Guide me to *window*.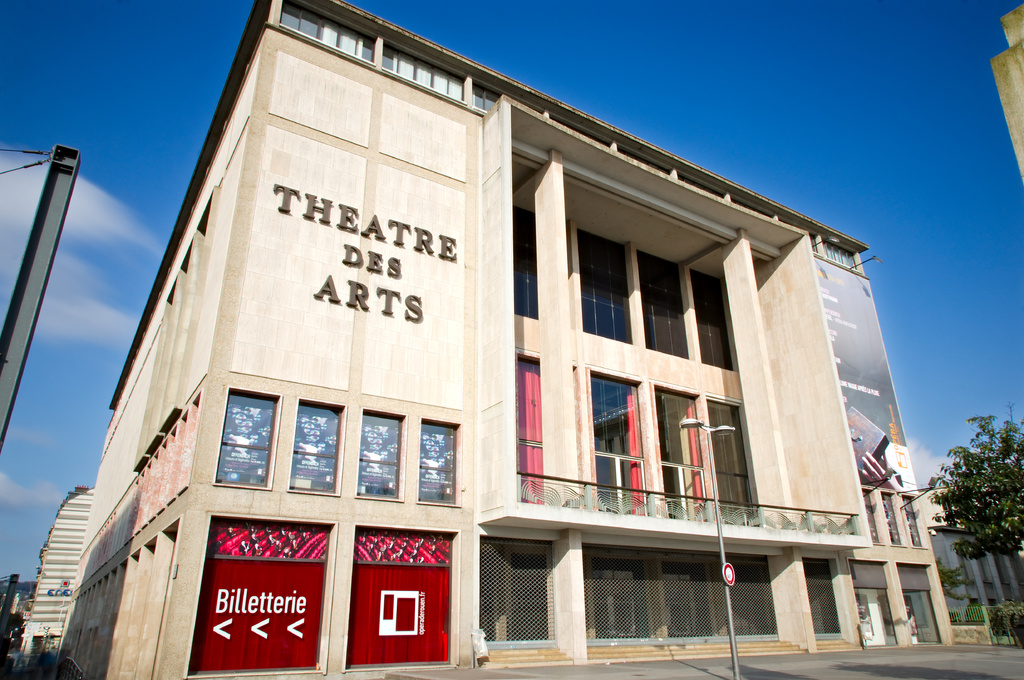
Guidance: crop(575, 223, 632, 347).
